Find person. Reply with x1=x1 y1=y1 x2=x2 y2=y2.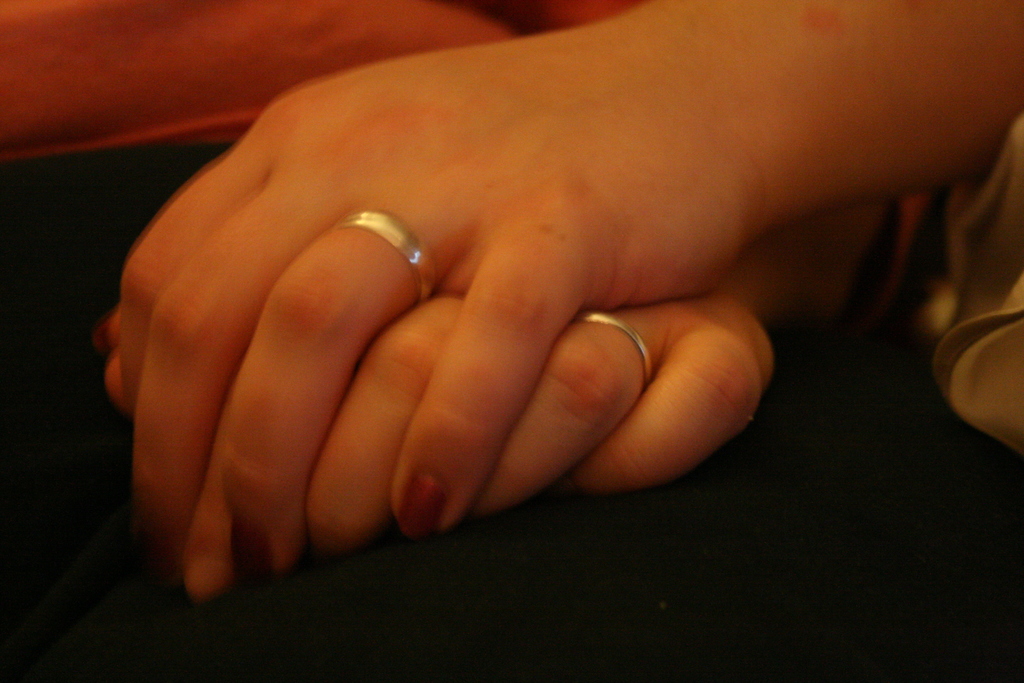
x1=168 y1=301 x2=781 y2=591.
